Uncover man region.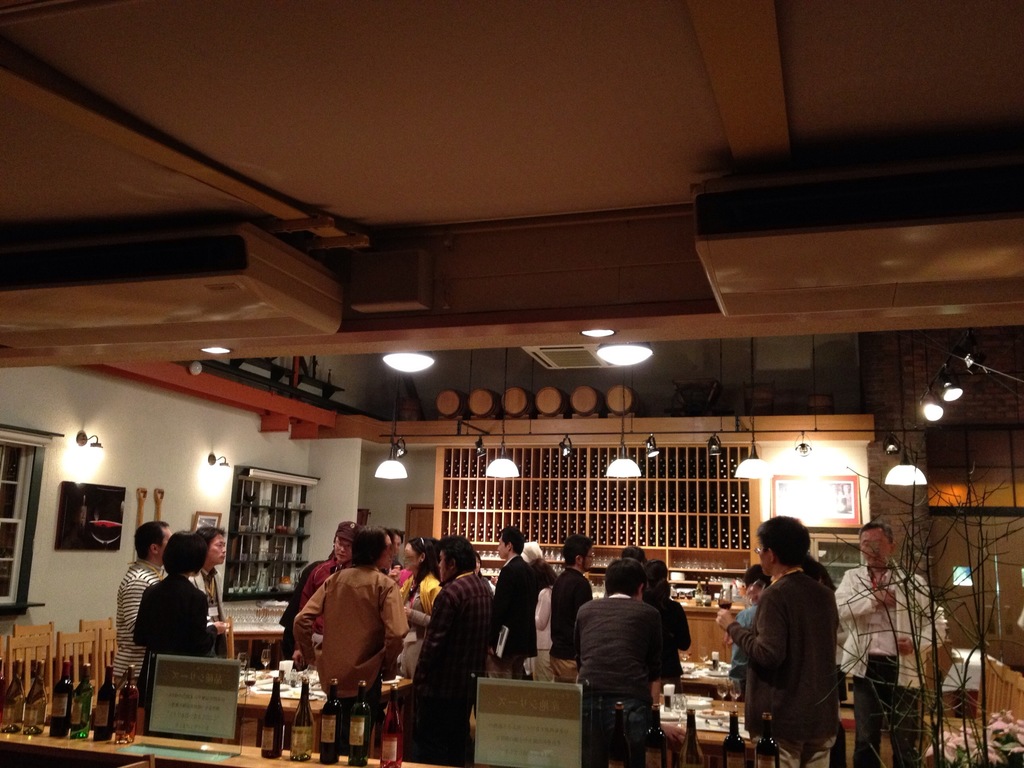
Uncovered: region(545, 536, 594, 684).
